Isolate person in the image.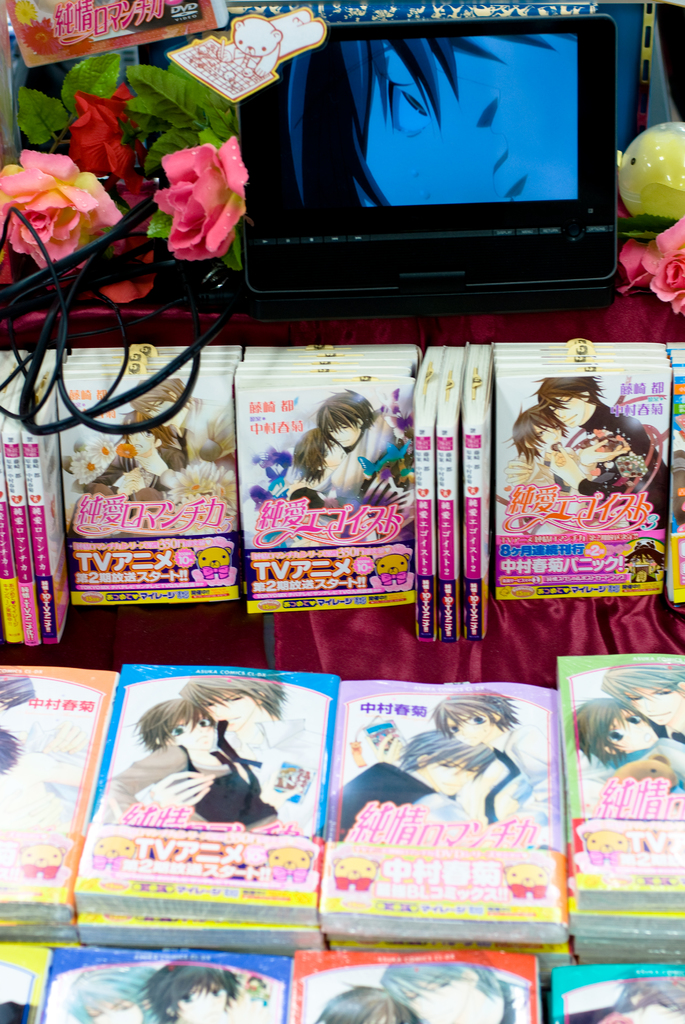
Isolated region: crop(305, 980, 417, 1022).
